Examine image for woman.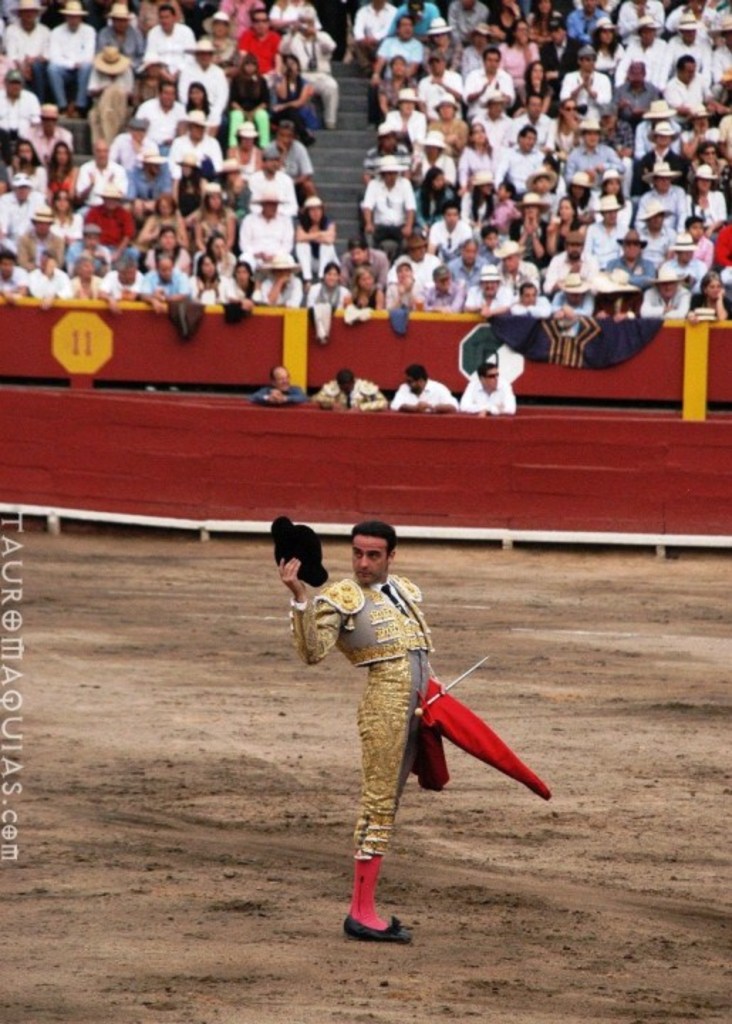
Examination result: (458, 169, 492, 229).
